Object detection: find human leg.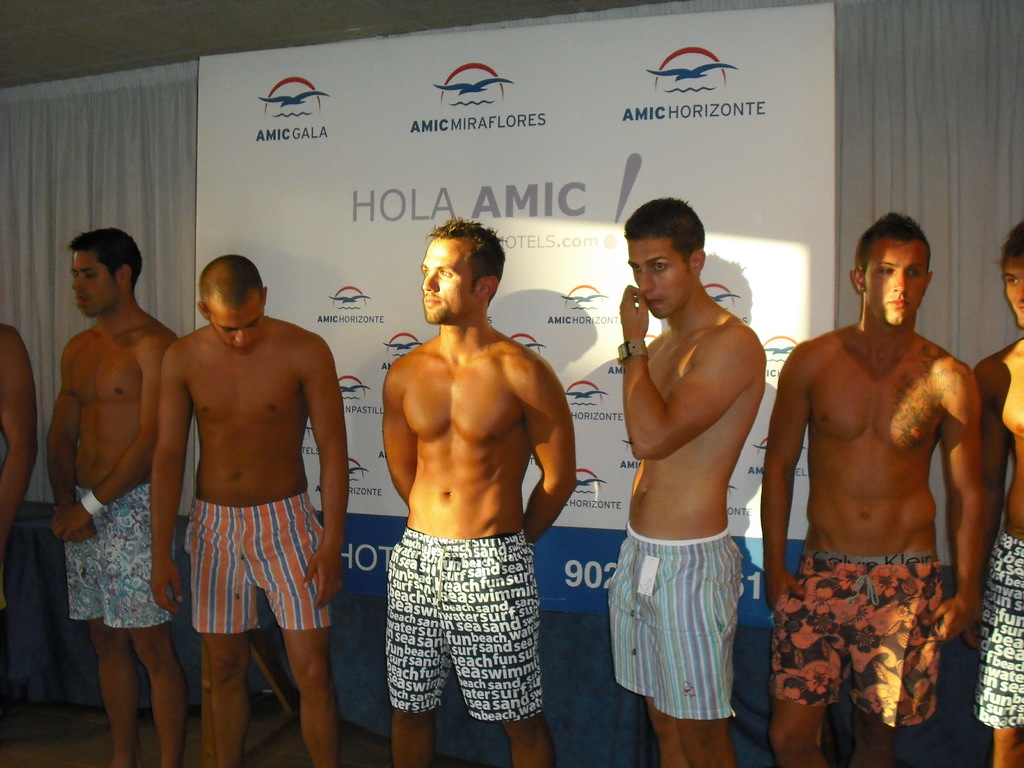
676:719:732:767.
